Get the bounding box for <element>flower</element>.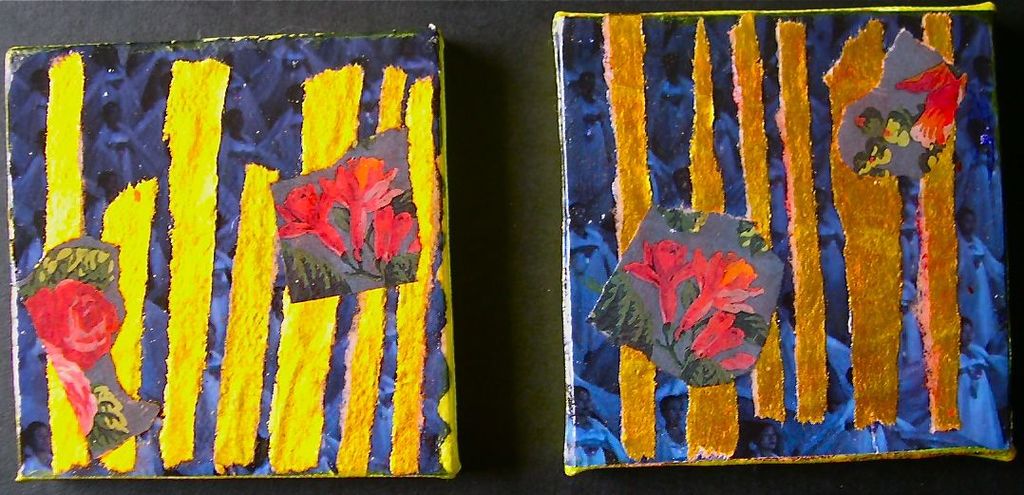
<region>26, 278, 126, 367</region>.
